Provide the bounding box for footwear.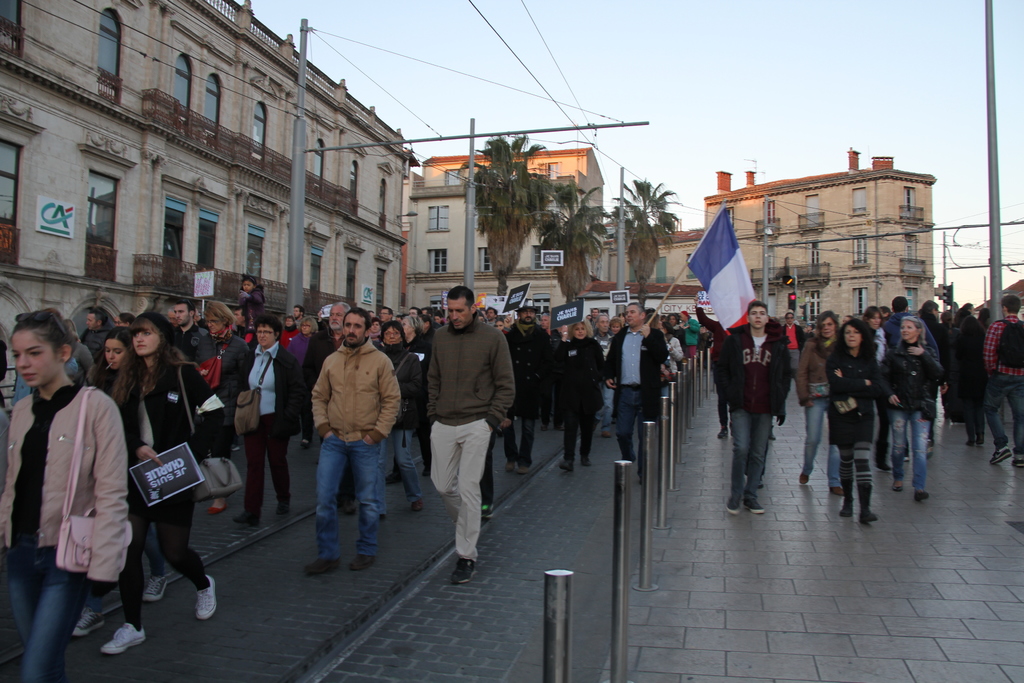
336/500/358/511.
